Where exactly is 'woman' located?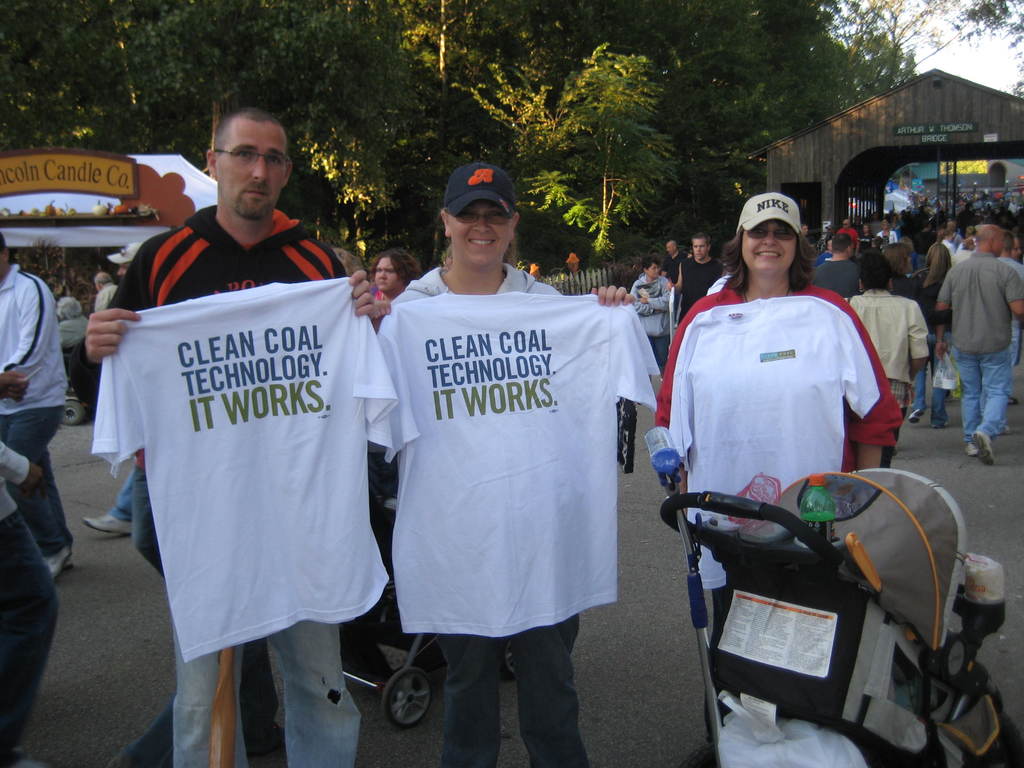
Its bounding box is box(859, 223, 872, 249).
